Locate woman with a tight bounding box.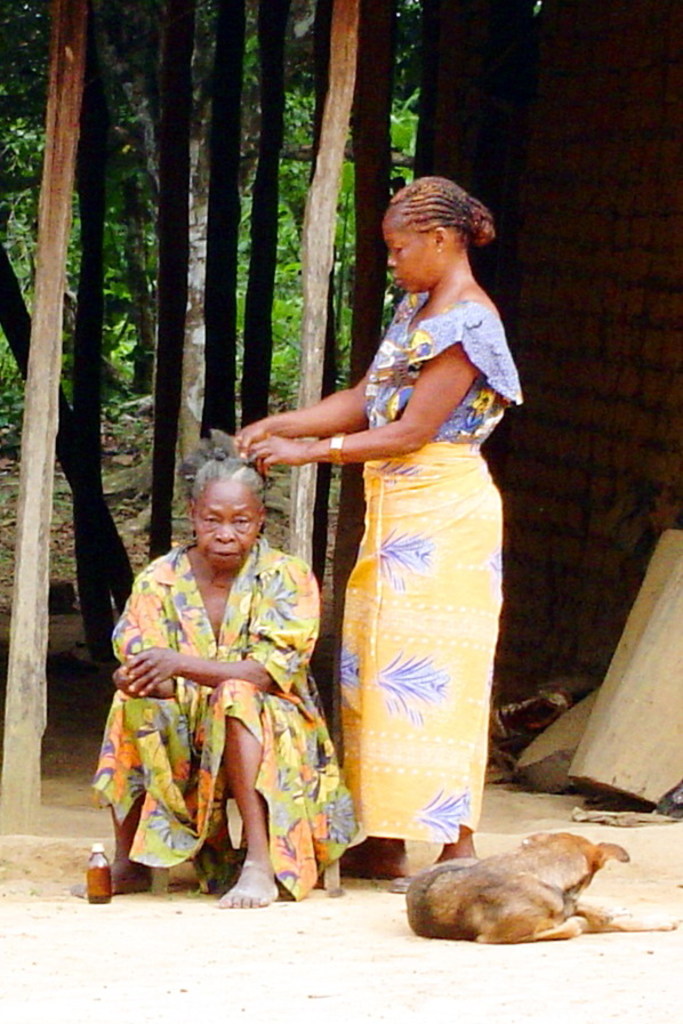
rect(279, 162, 520, 930).
